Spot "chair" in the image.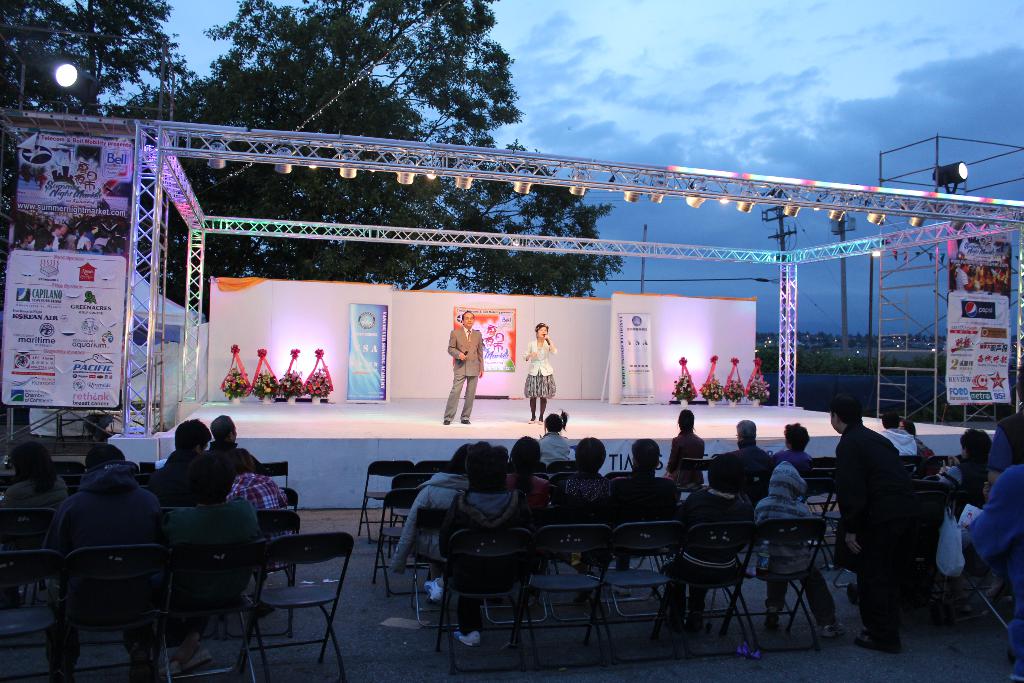
"chair" found at locate(0, 542, 64, 682).
